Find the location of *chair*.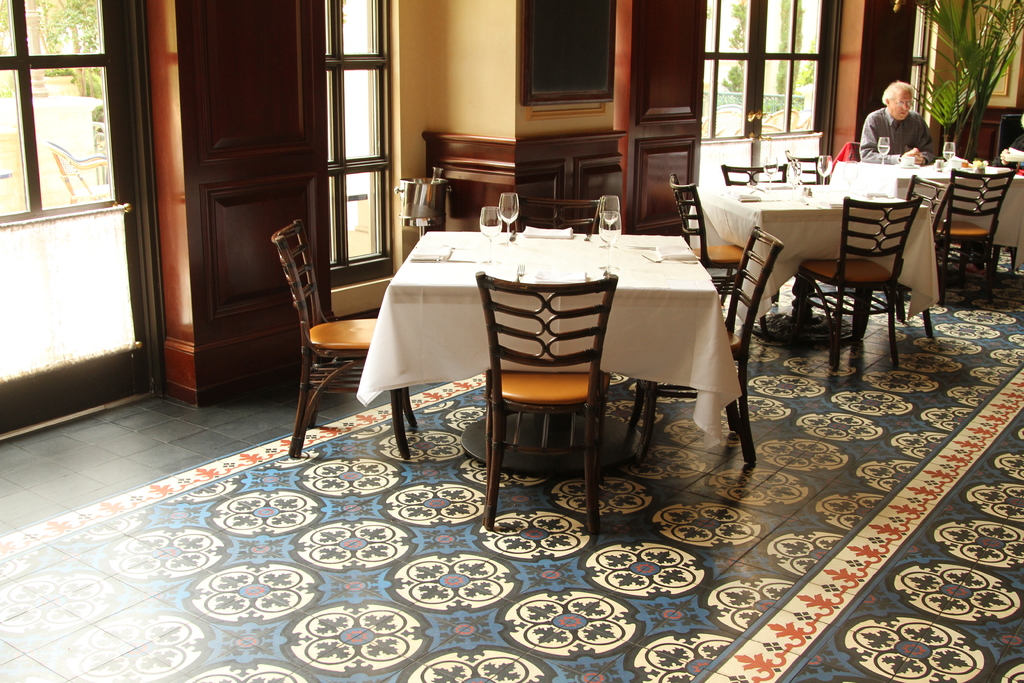
Location: (780, 148, 829, 179).
